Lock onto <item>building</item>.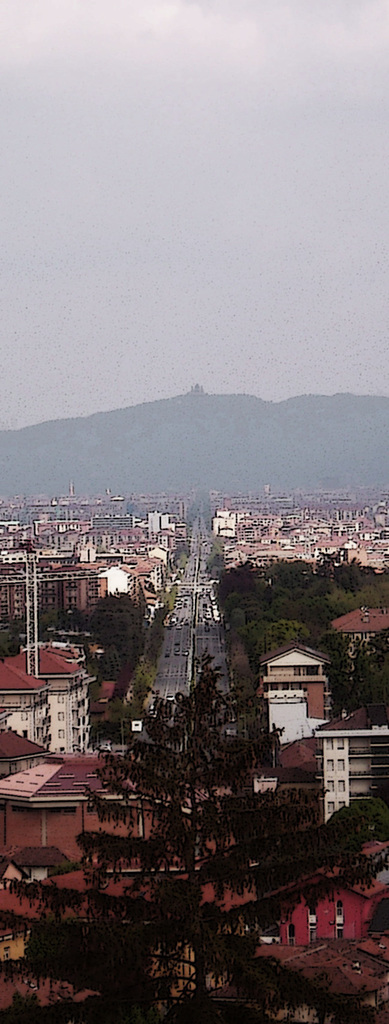
Locked: {"left": 190, "top": 385, "right": 201, "bottom": 392}.
